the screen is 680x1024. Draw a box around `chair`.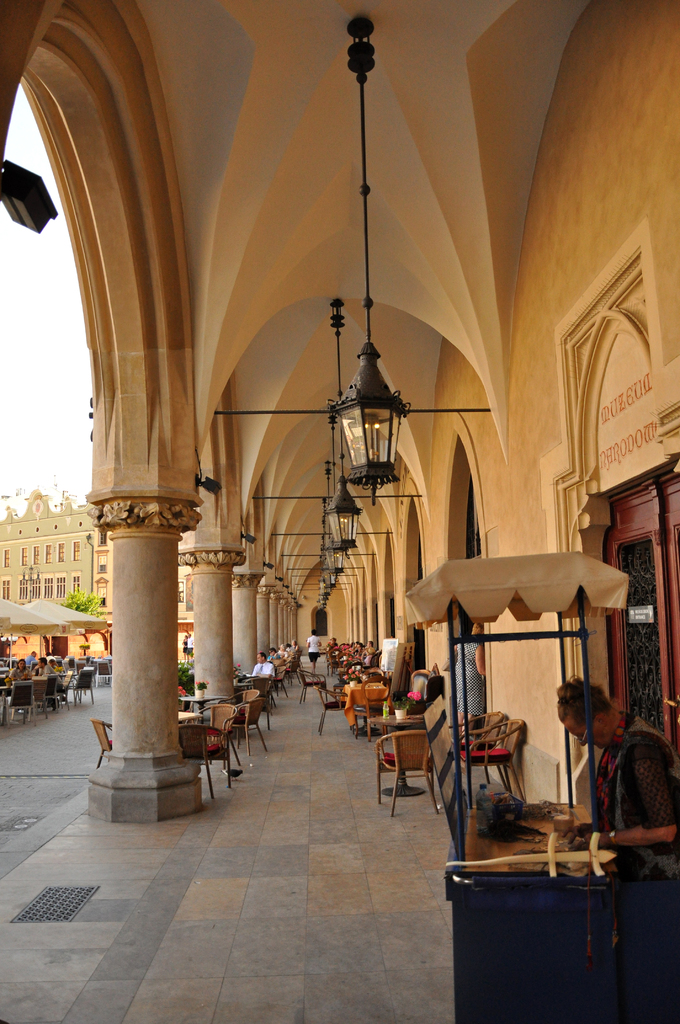
Rect(461, 719, 526, 803).
